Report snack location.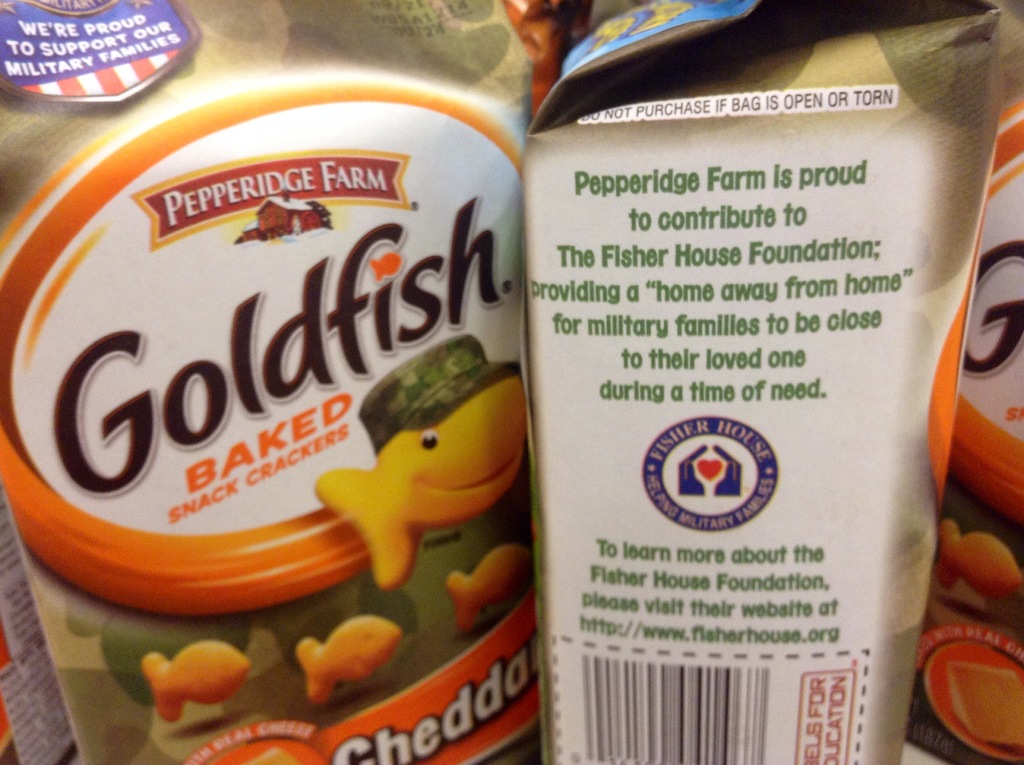
Report: 312/382/531/589.
